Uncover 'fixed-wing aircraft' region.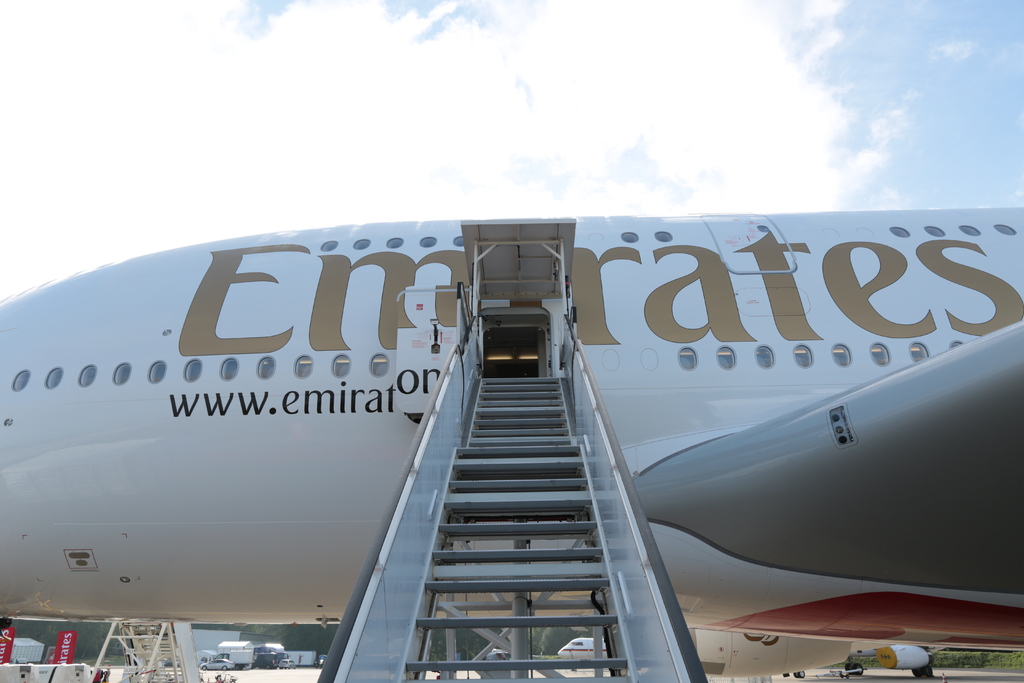
Uncovered: select_region(558, 637, 609, 674).
